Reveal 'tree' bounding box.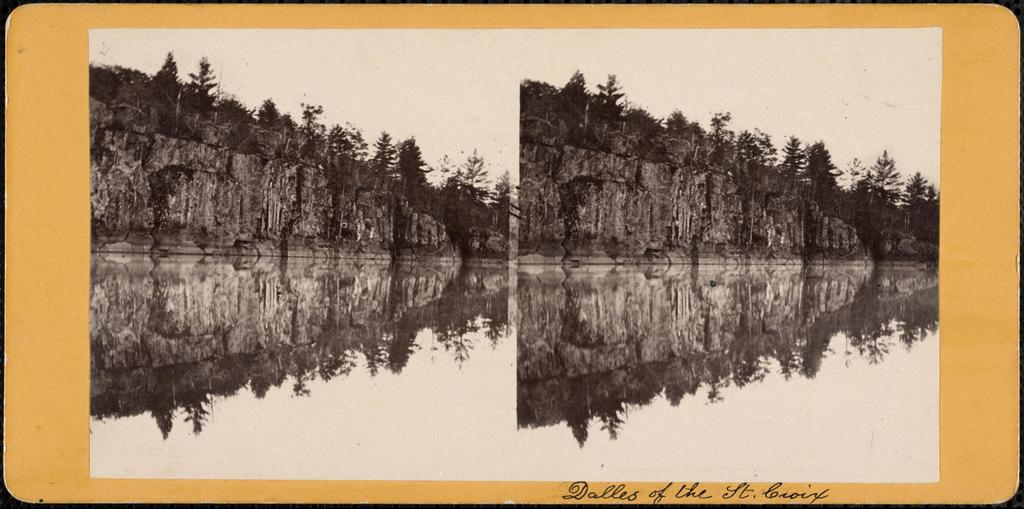
Revealed: {"left": 365, "top": 131, "right": 391, "bottom": 176}.
